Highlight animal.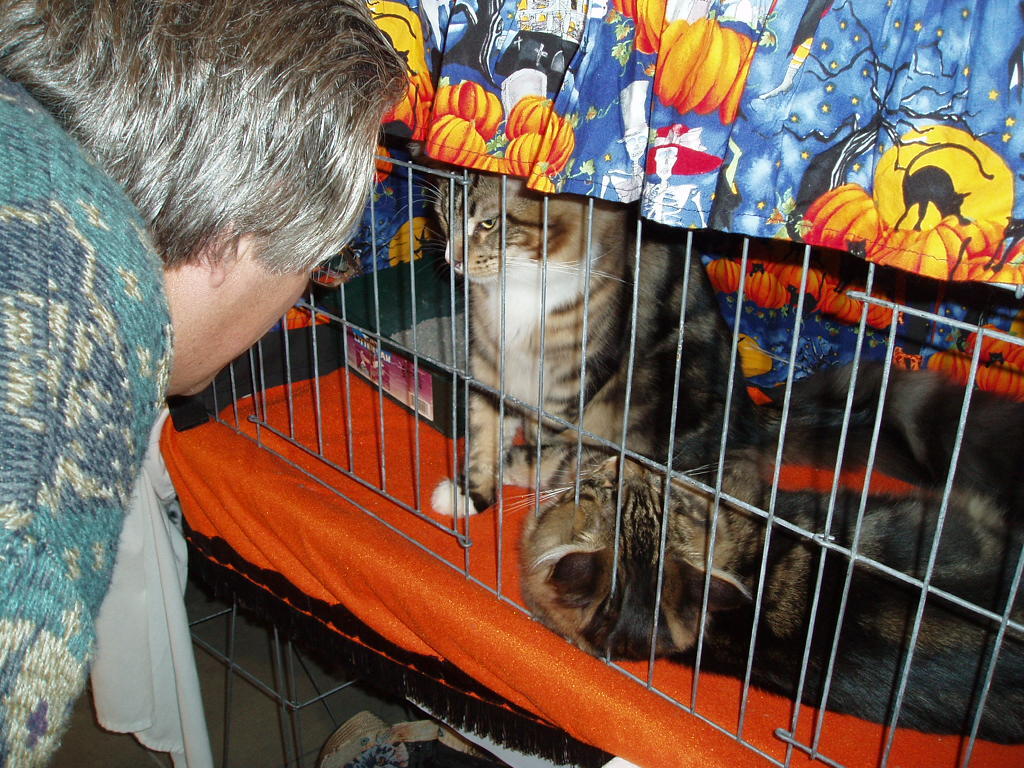
Highlighted region: x1=389, y1=138, x2=871, y2=513.
